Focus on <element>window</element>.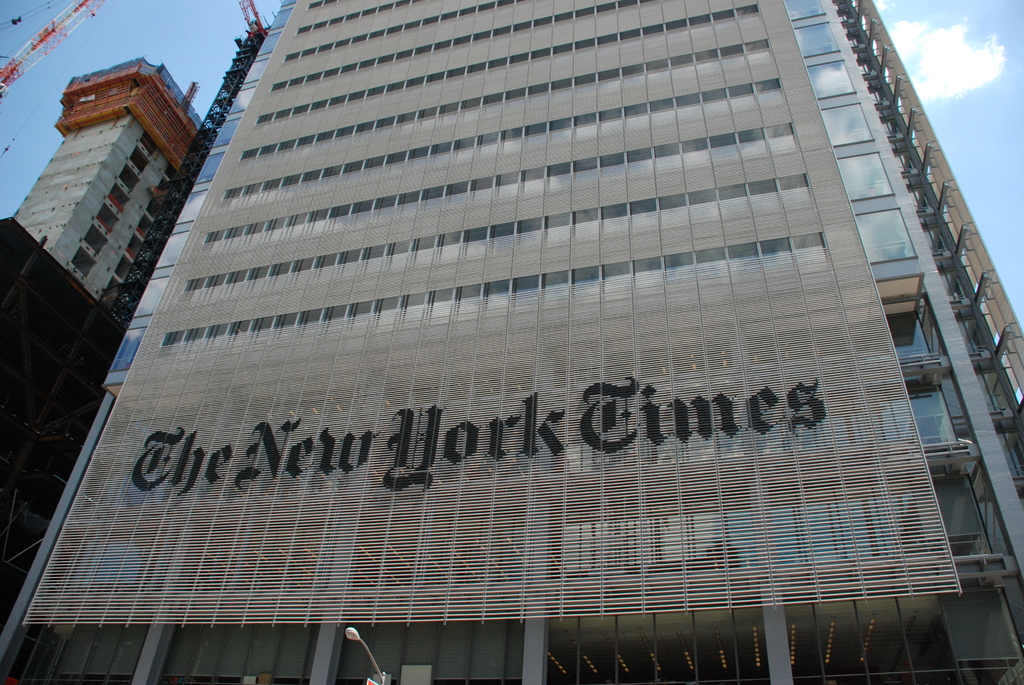
Focused at <region>783, 0, 828, 21</region>.
